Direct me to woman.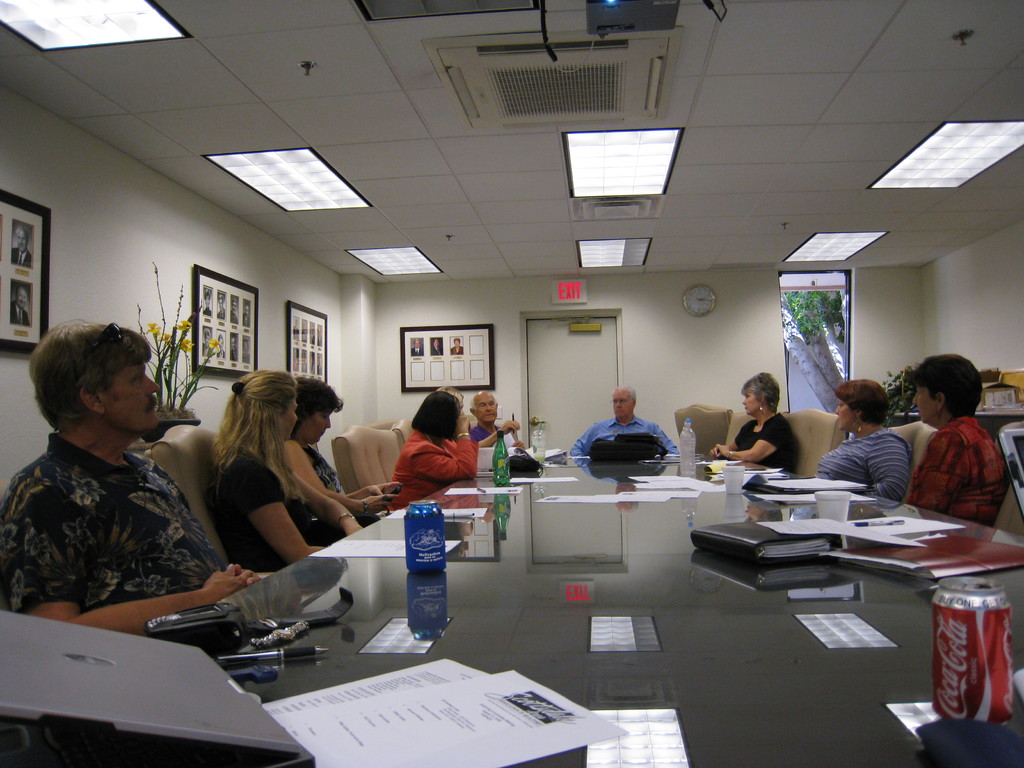
Direction: 822/381/918/499.
